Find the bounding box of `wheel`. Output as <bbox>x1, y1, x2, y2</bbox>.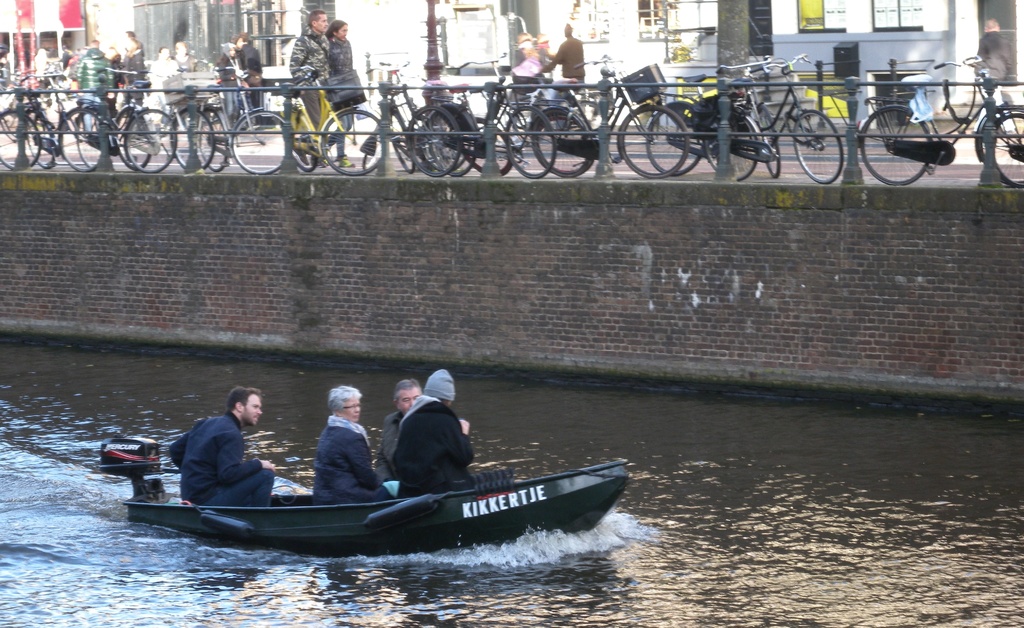
<bbox>125, 109, 175, 171</bbox>.
